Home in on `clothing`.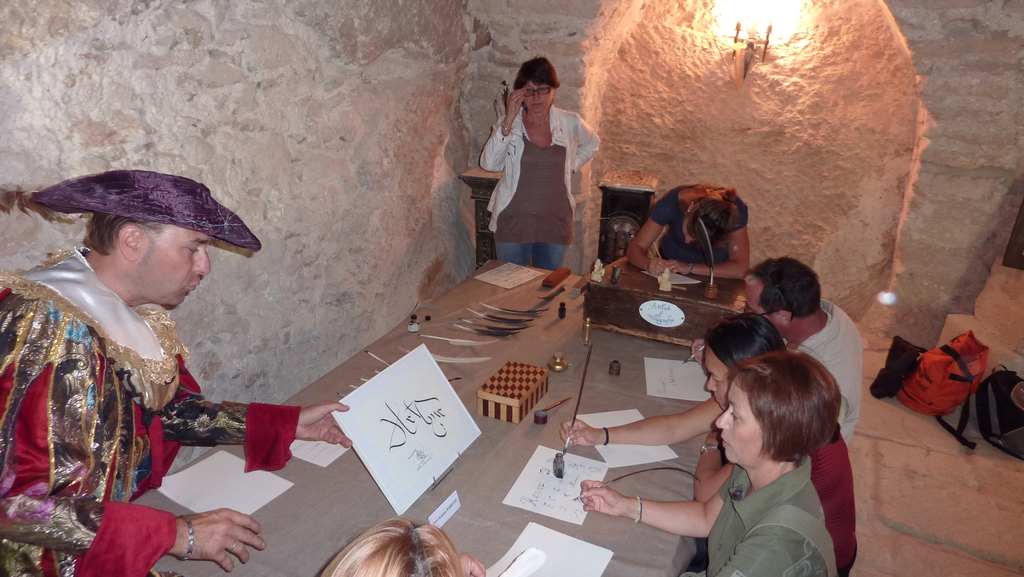
Homed in at box=[481, 104, 607, 270].
